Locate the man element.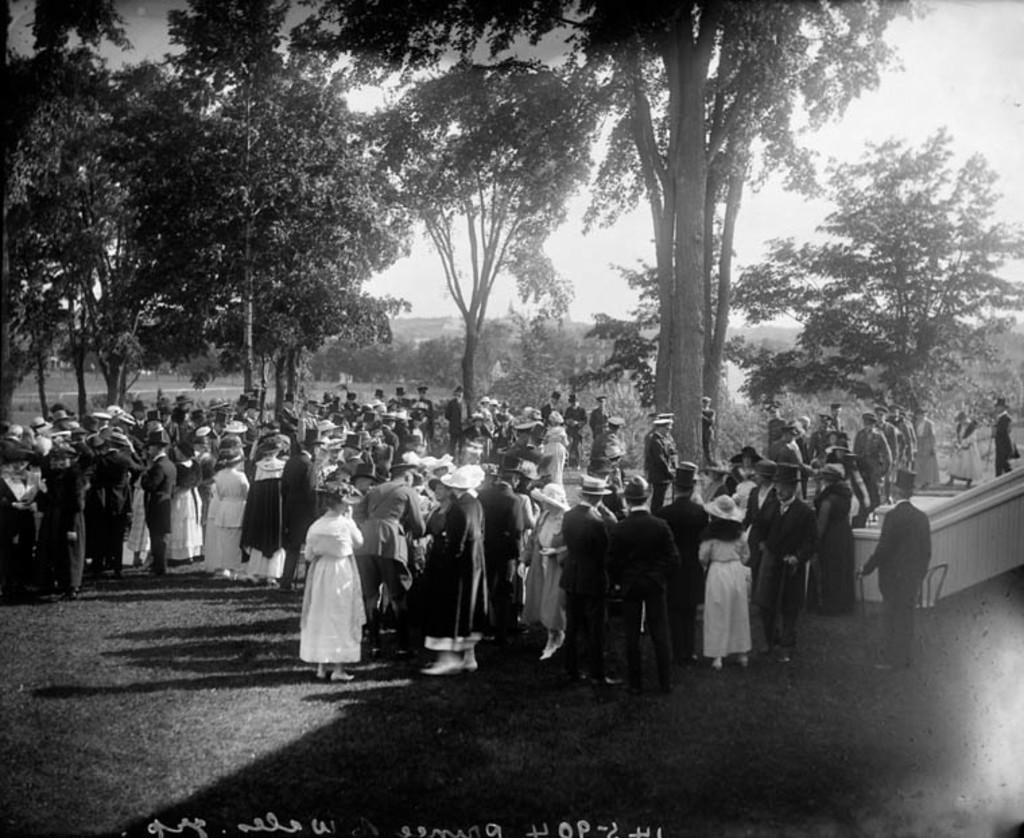
Element bbox: rect(565, 391, 587, 461).
